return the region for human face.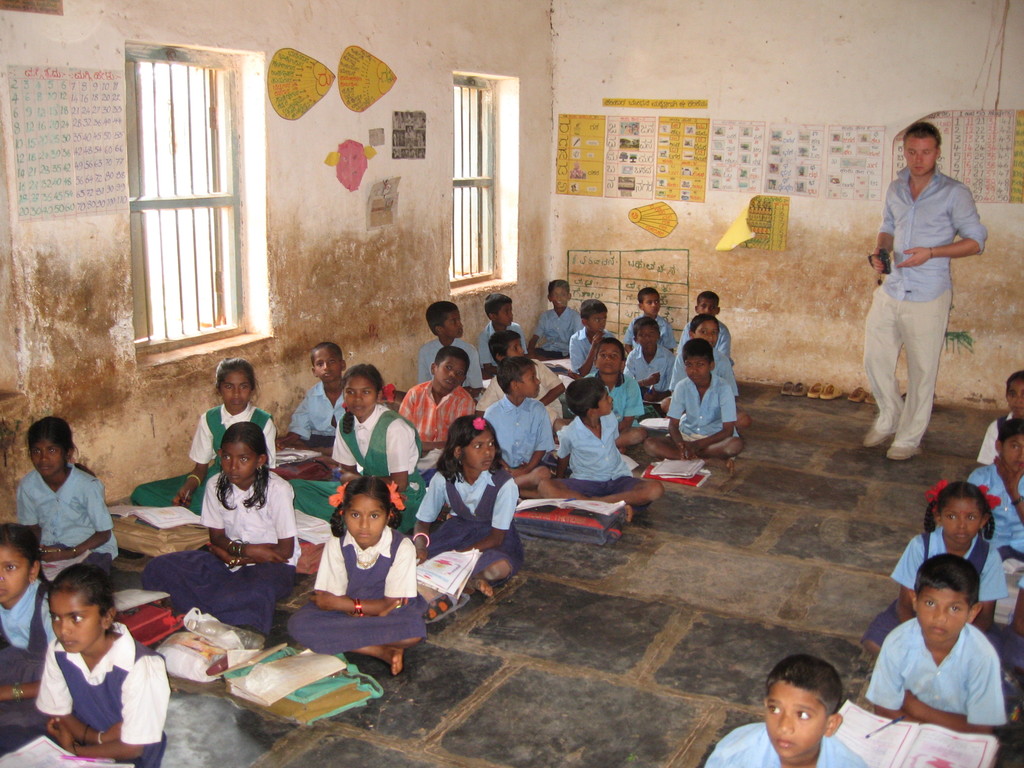
select_region(1001, 435, 1023, 475).
